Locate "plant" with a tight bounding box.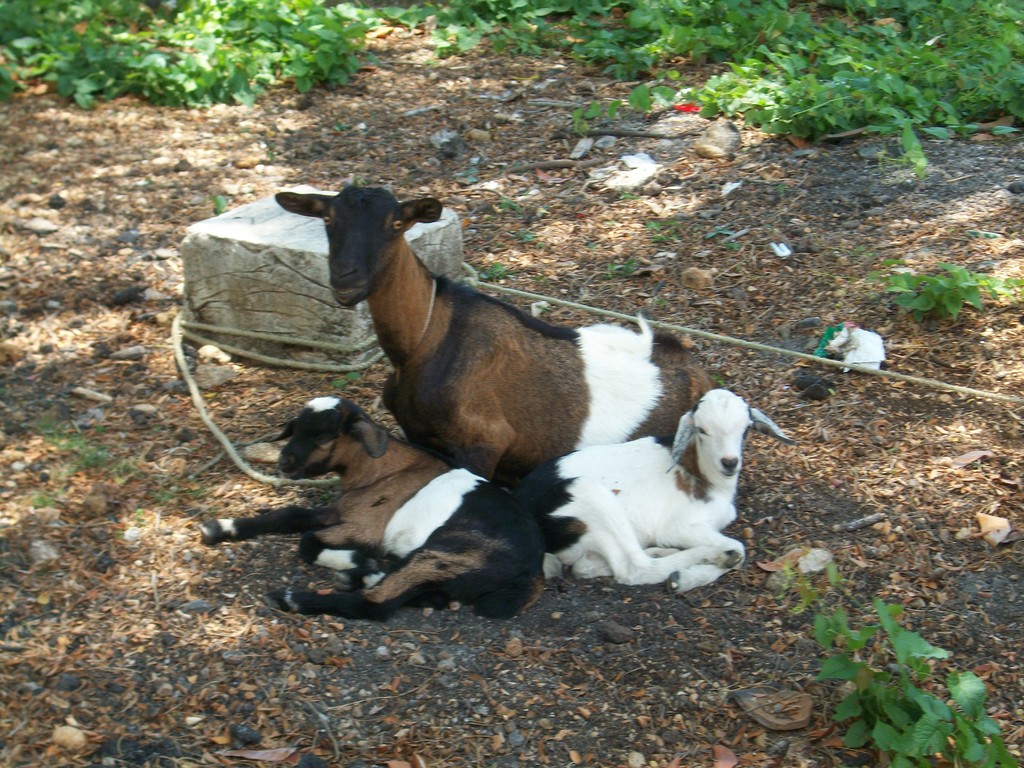
locate(774, 181, 785, 200).
